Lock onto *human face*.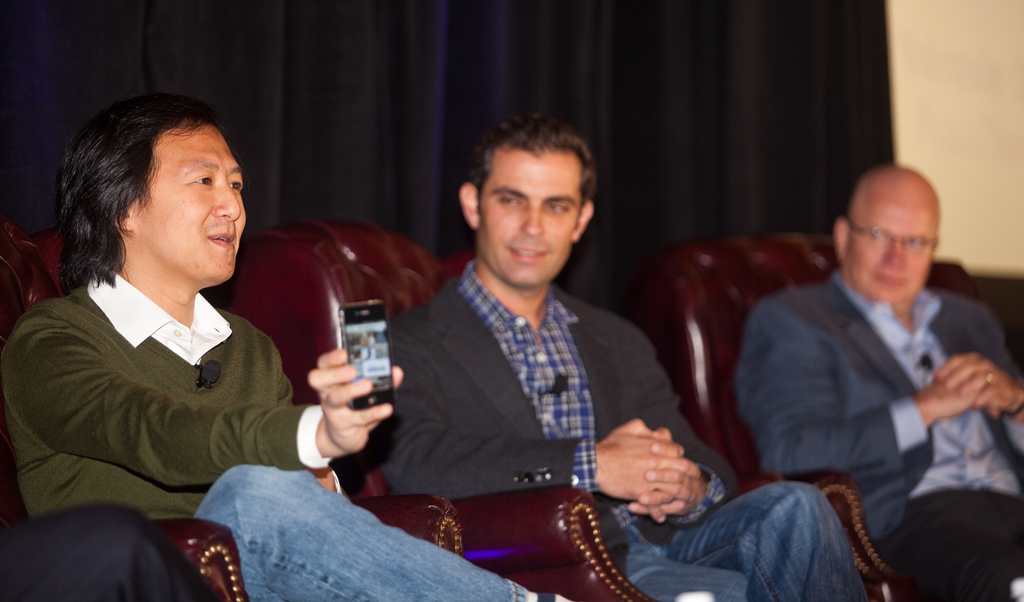
Locked: [132, 126, 249, 282].
